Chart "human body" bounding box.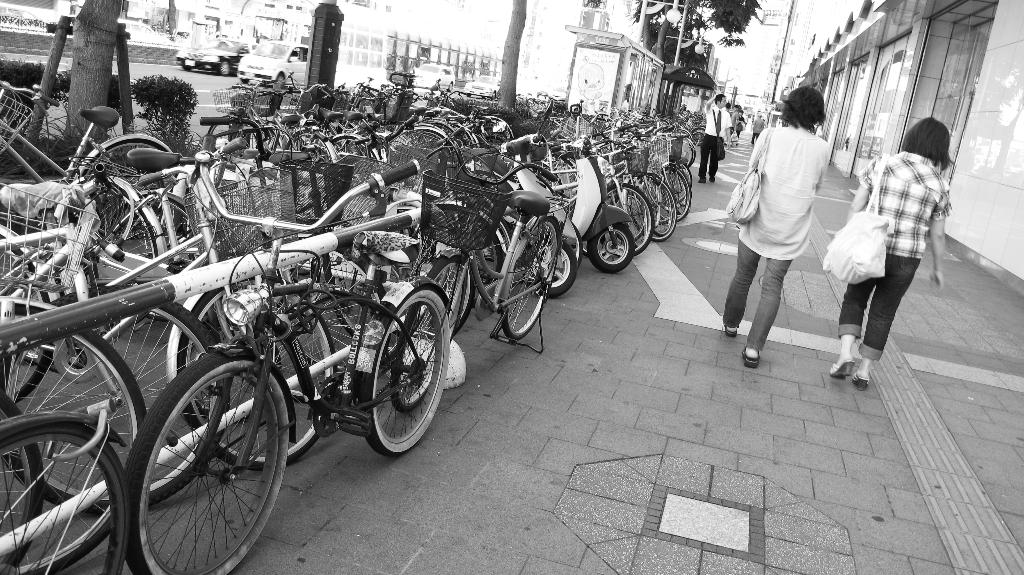
Charted: BBox(828, 118, 956, 385).
